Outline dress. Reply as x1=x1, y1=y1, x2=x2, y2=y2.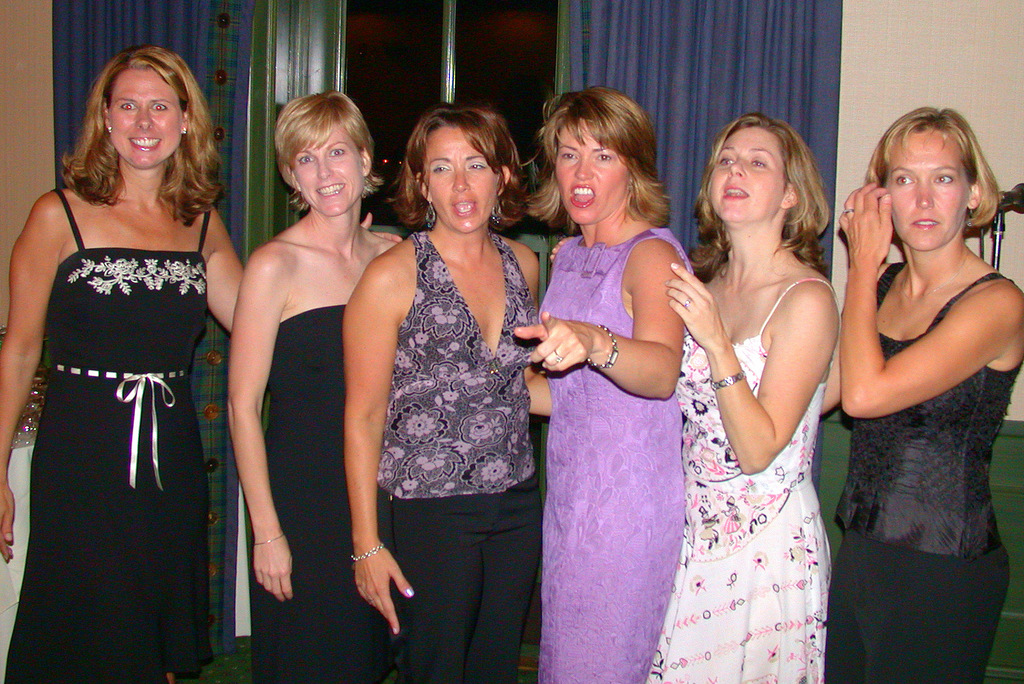
x1=4, y1=191, x2=210, y2=683.
